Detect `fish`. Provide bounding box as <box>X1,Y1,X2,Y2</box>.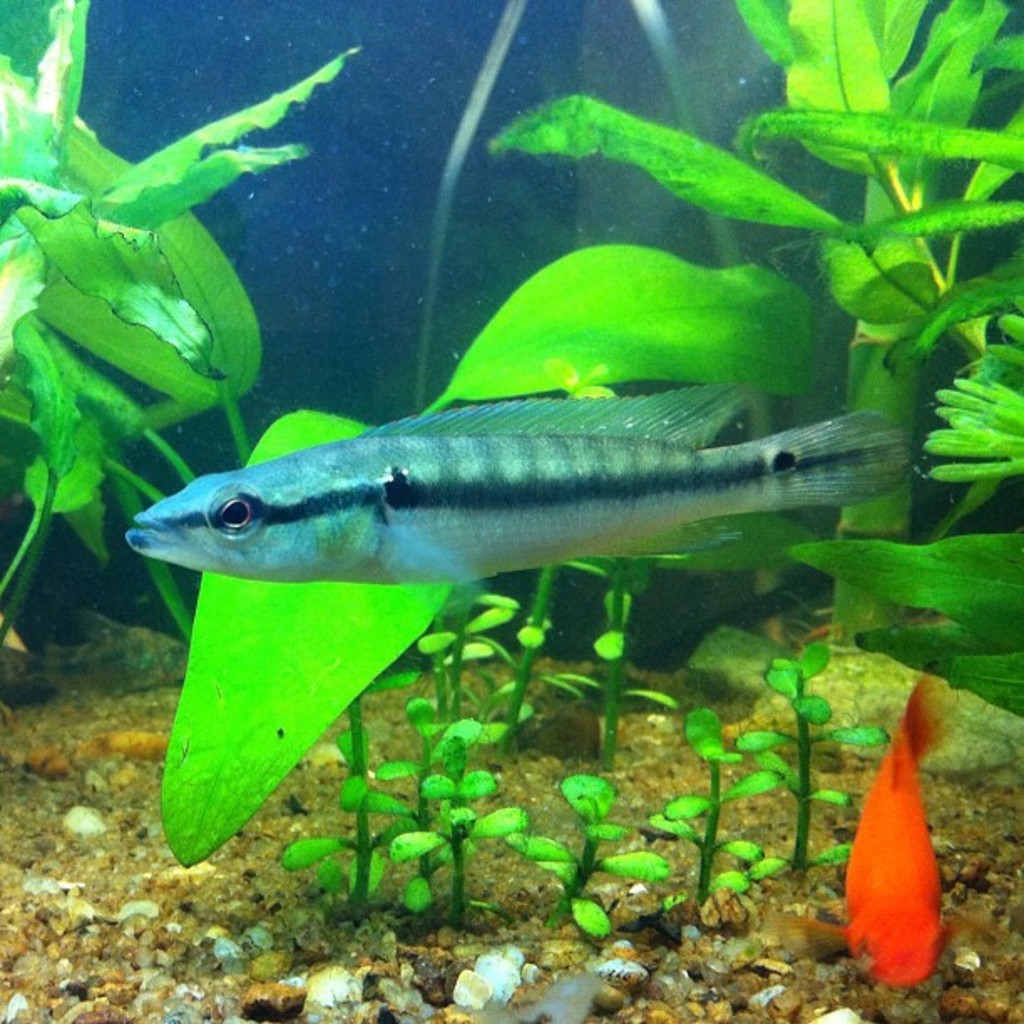
<box>832,691,982,1021</box>.
